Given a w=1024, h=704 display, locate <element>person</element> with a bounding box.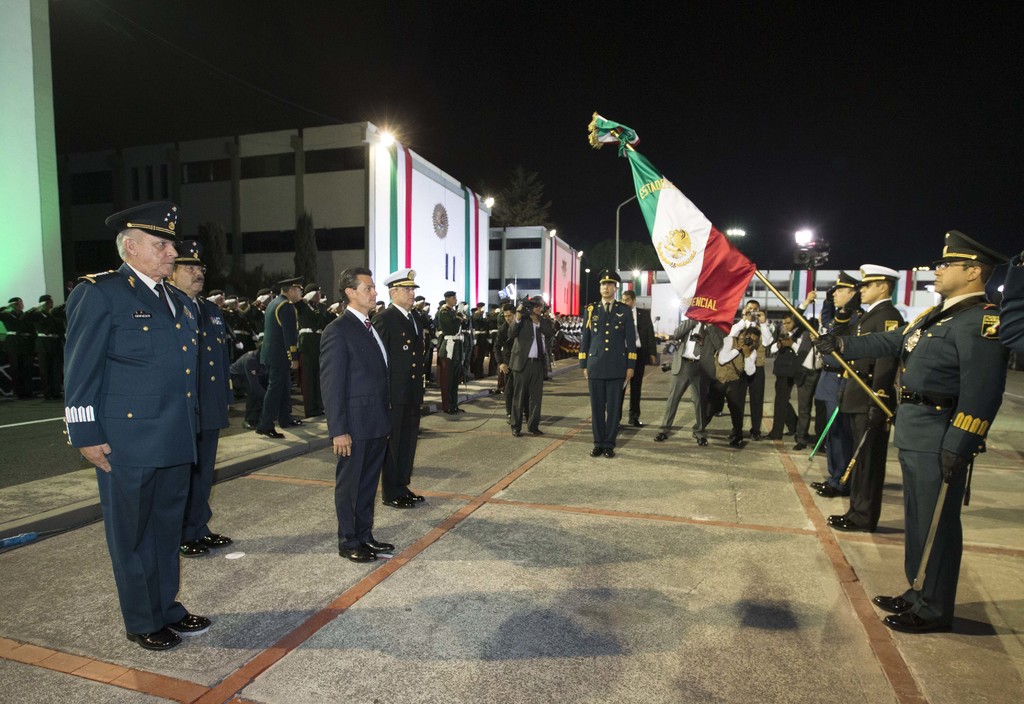
Located: crop(58, 200, 219, 653).
